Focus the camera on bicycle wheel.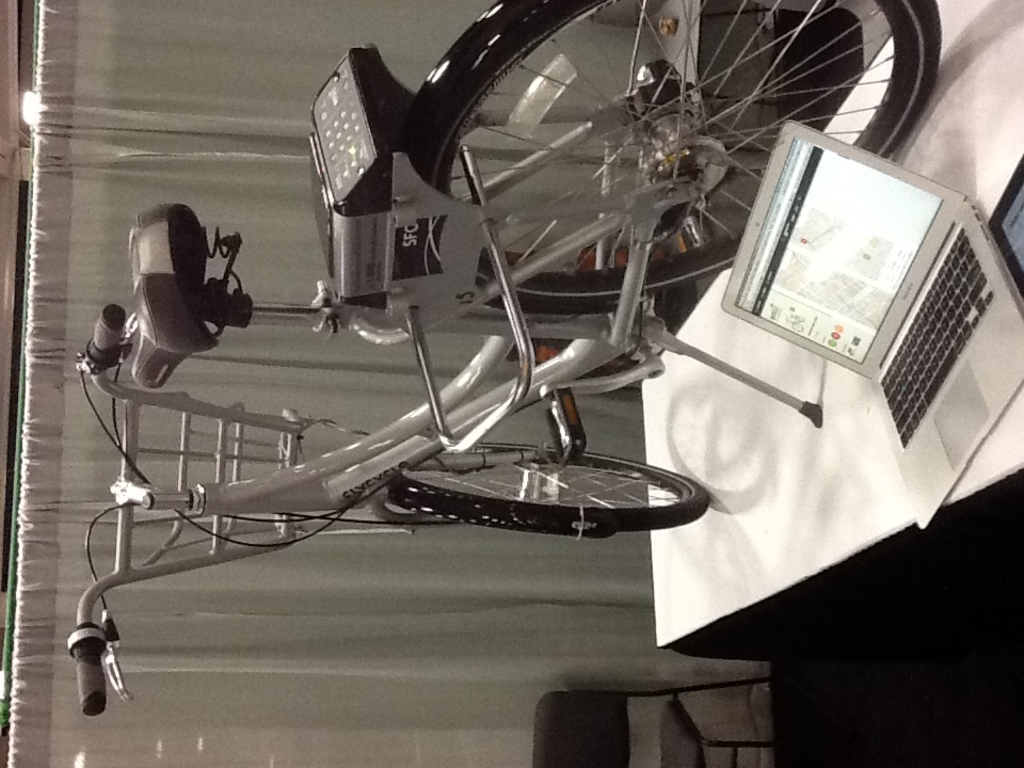
Focus region: rect(418, 7, 913, 304).
